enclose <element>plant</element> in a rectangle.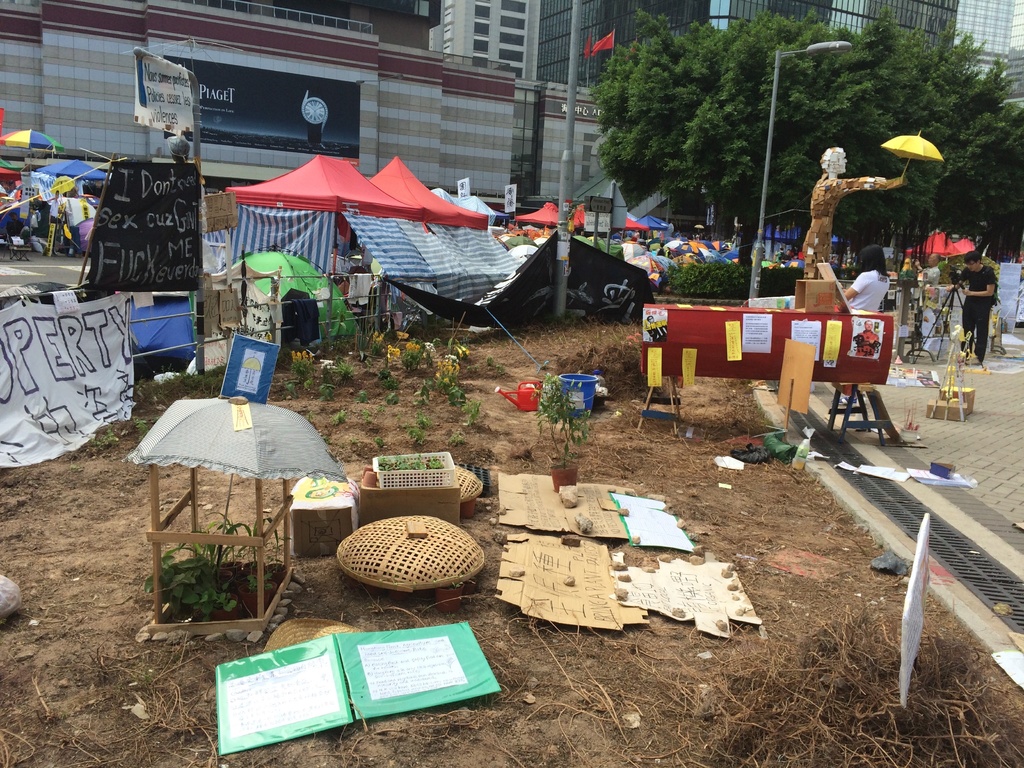
485,353,495,367.
